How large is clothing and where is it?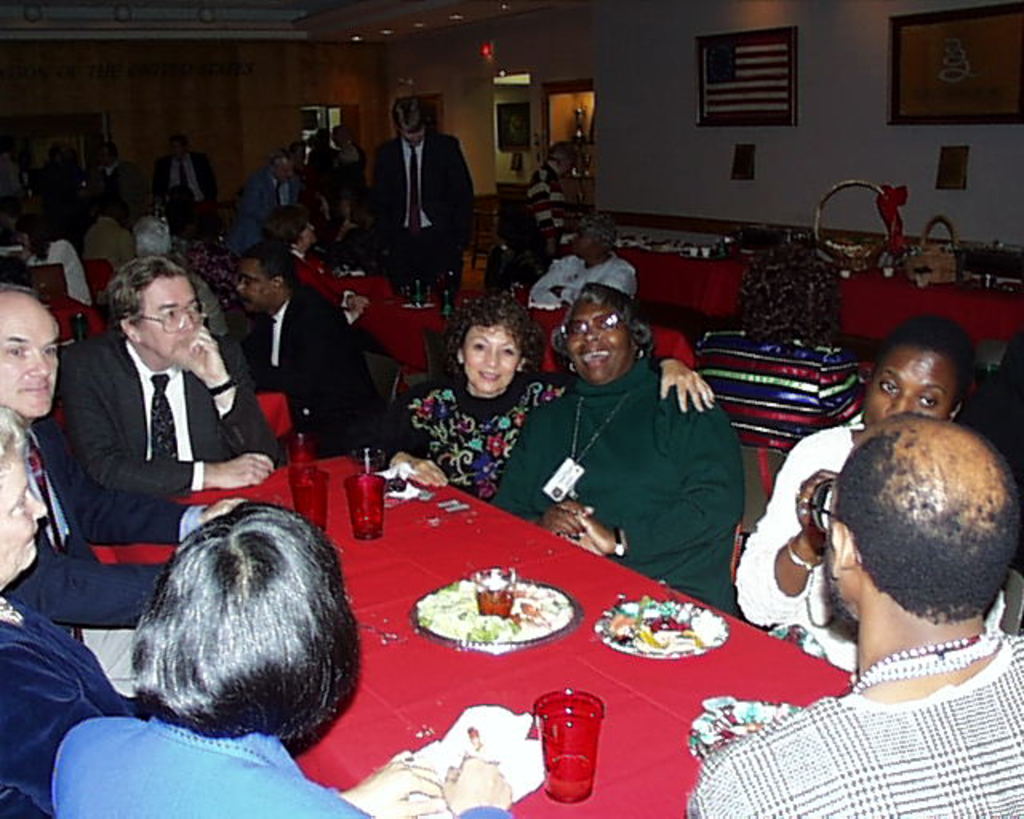
Bounding box: (x1=685, y1=632, x2=1022, y2=817).
